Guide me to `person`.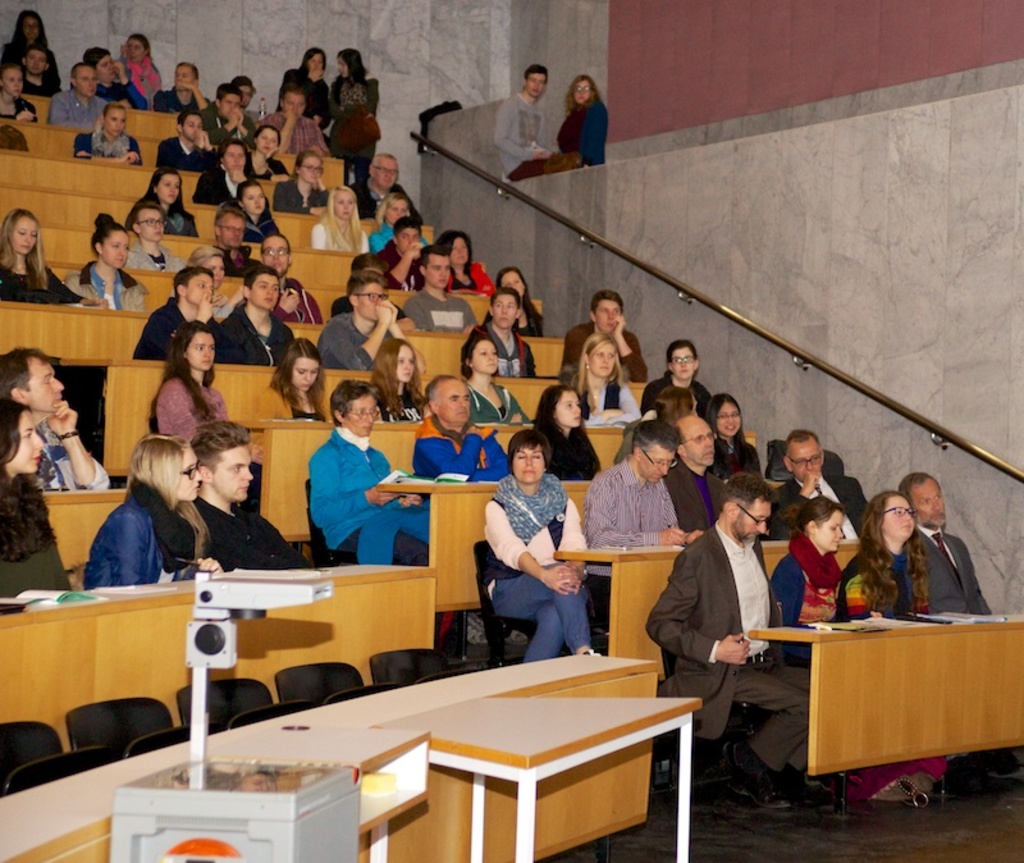
Guidance: left=479, top=424, right=608, bottom=663.
